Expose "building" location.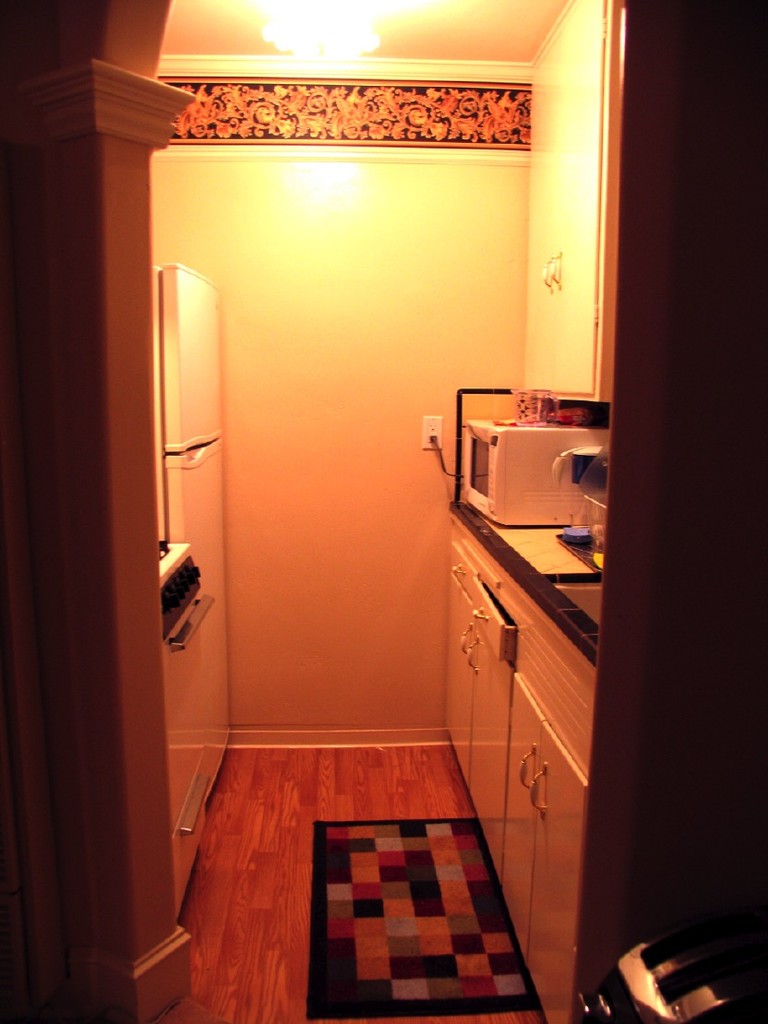
Exposed at [left=0, top=0, right=767, bottom=1023].
